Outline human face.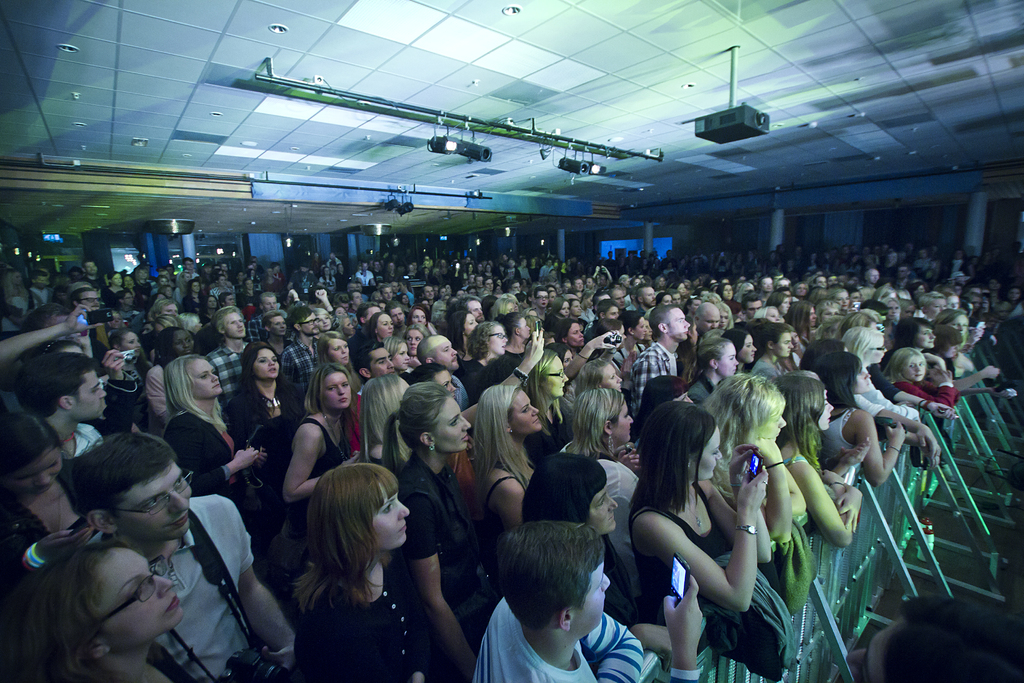
Outline: pyautogui.locateOnScreen(220, 277, 227, 288).
